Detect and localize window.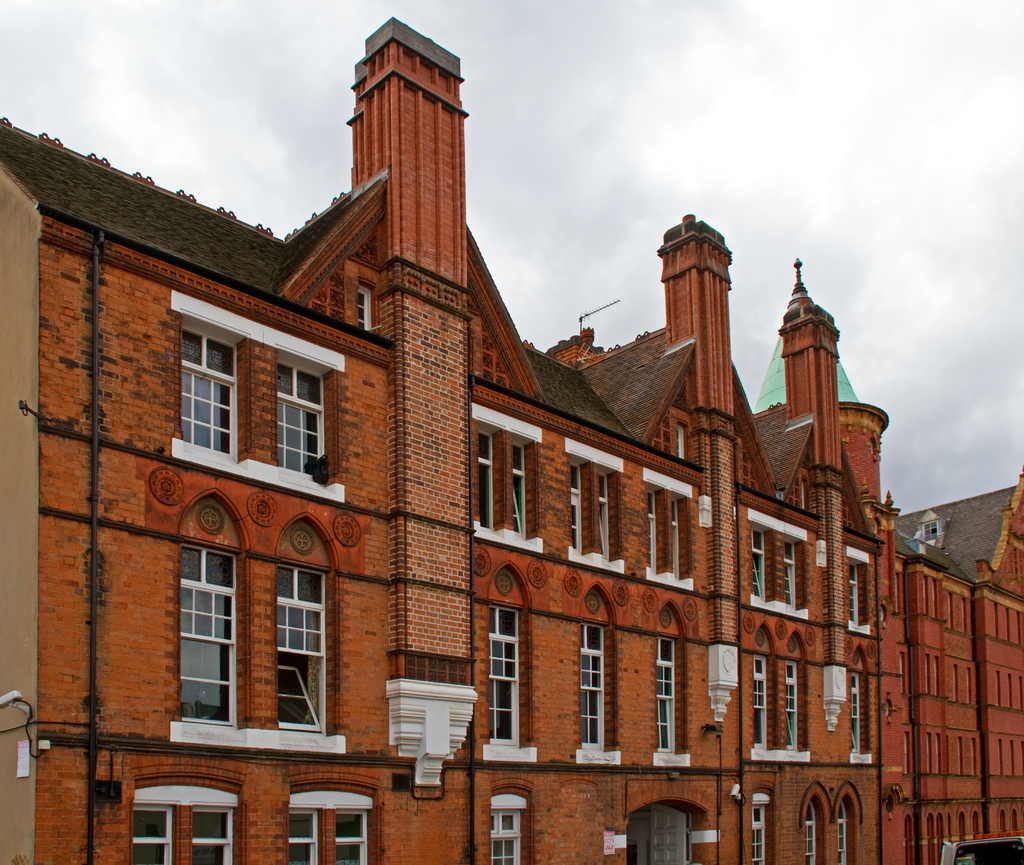
Localized at l=268, t=361, r=335, b=465.
